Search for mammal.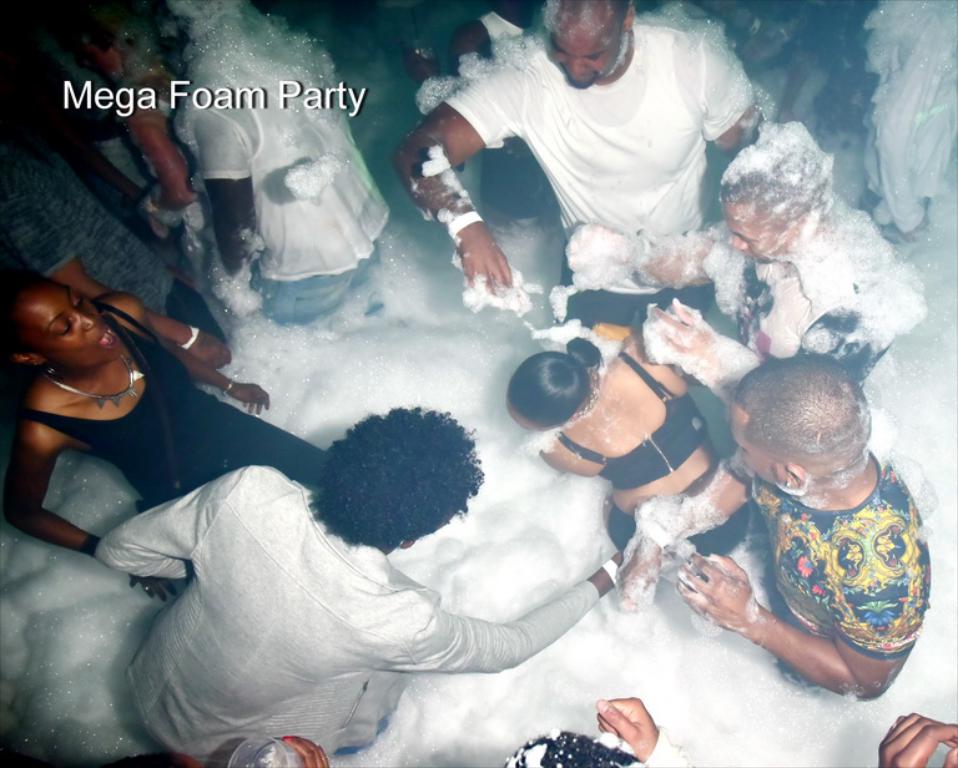
Found at 170,0,398,322.
